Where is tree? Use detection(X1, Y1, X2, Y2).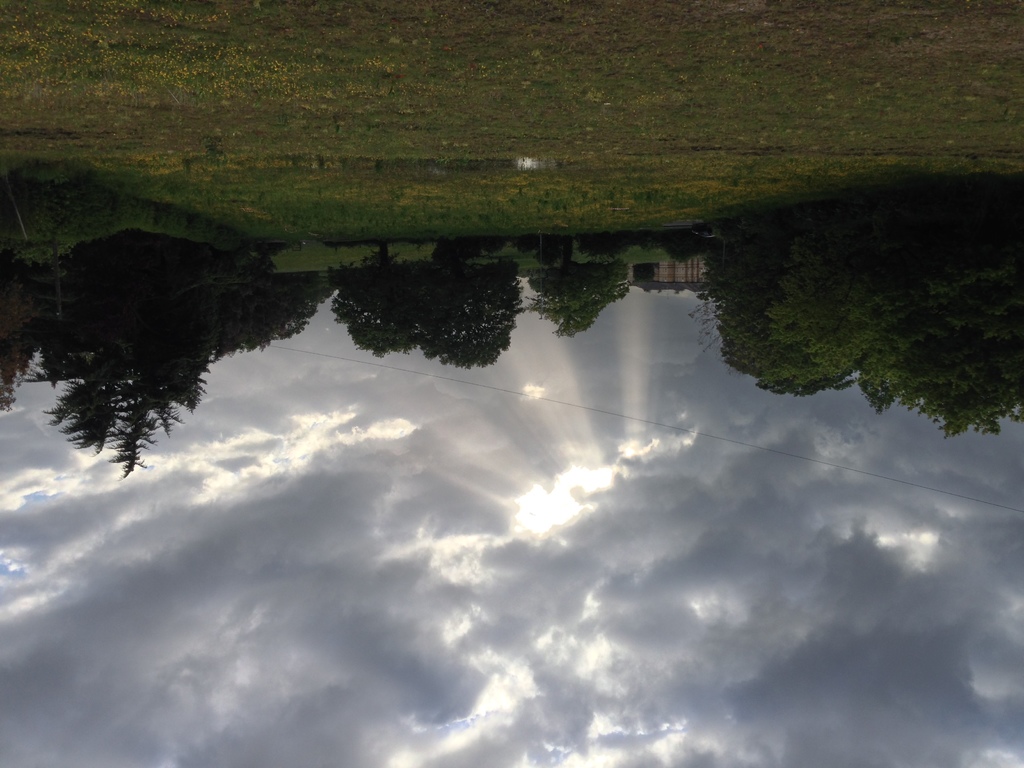
detection(329, 242, 423, 358).
